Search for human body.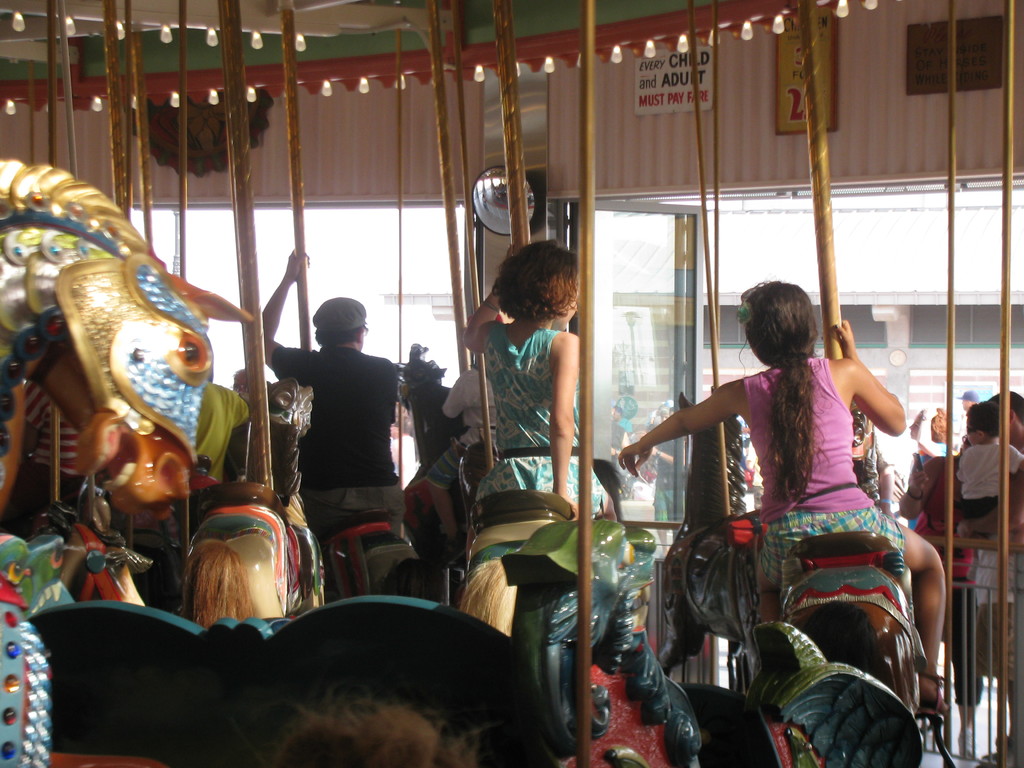
Found at [454,236,610,568].
